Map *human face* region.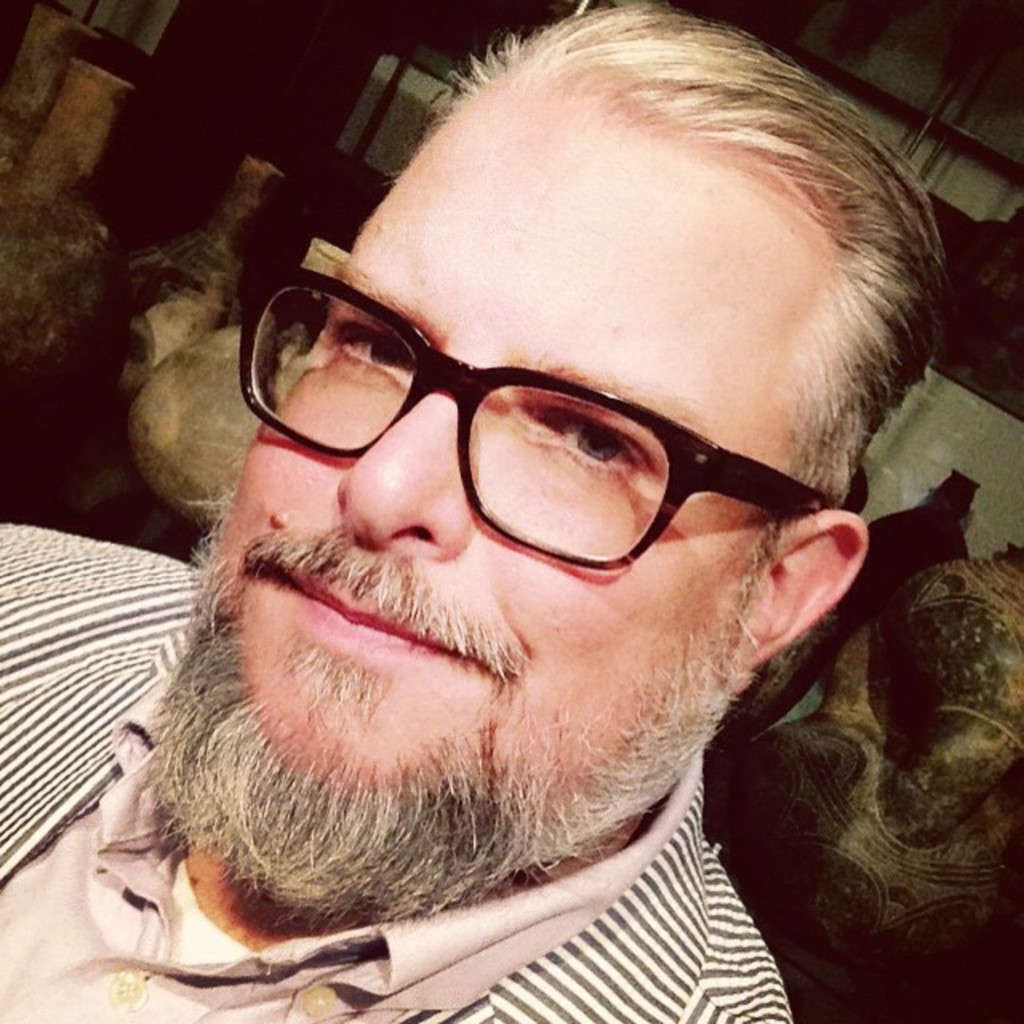
Mapped to BBox(205, 58, 859, 910).
